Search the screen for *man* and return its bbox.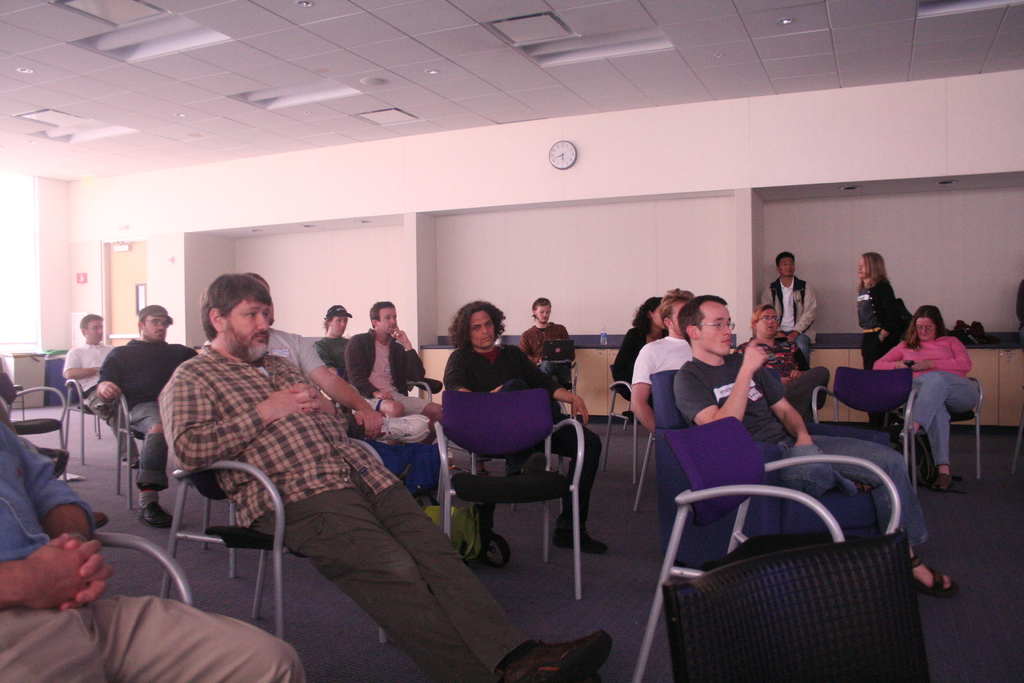
Found: 439,297,605,557.
